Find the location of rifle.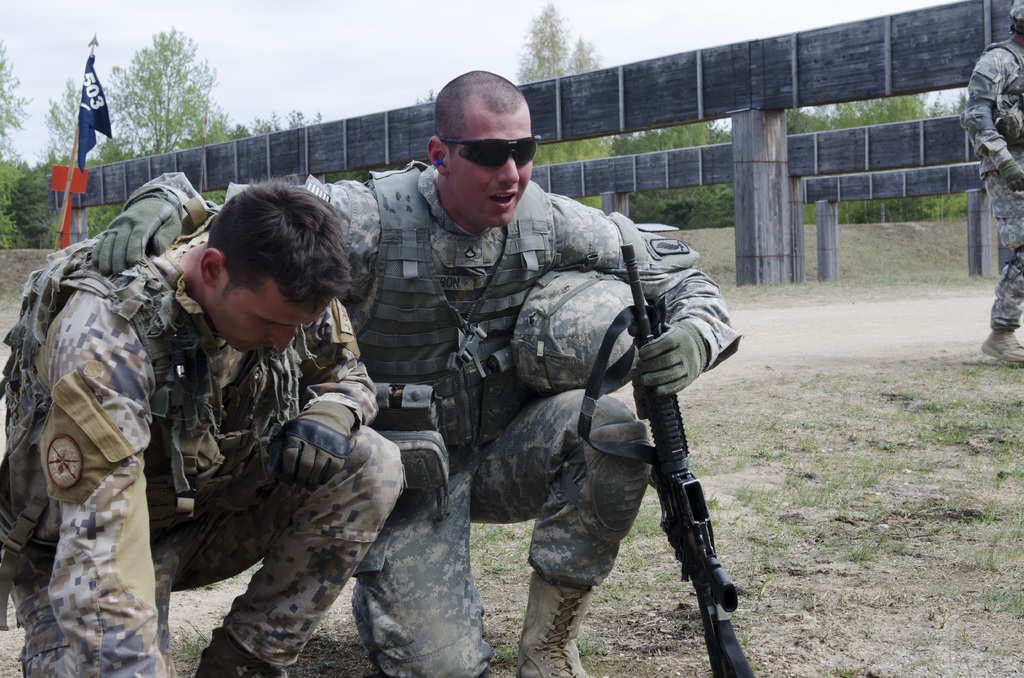
Location: {"x1": 570, "y1": 284, "x2": 764, "y2": 669}.
